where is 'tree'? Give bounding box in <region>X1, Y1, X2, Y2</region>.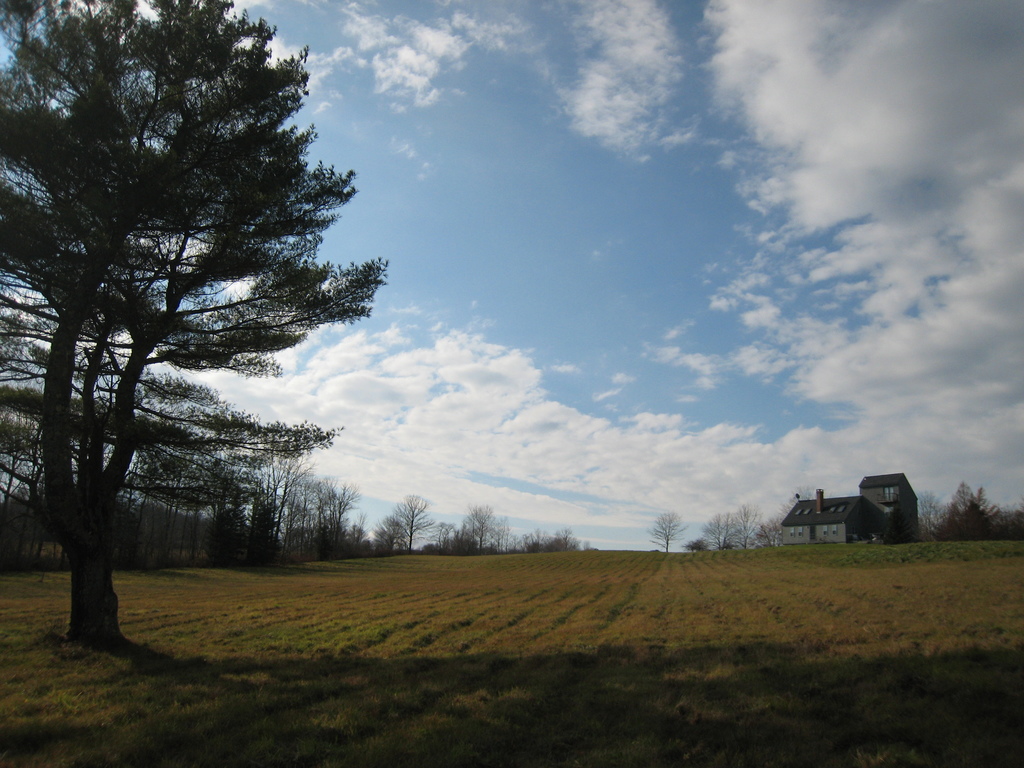
<region>465, 504, 490, 556</region>.
